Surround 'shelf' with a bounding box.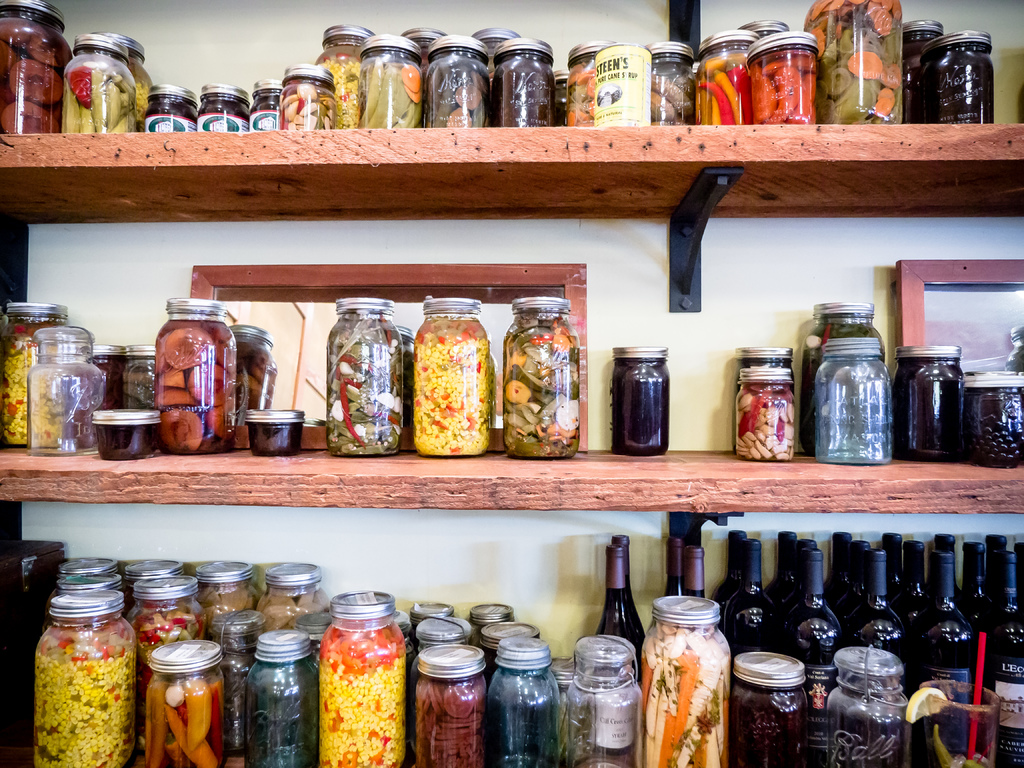
crop(0, 0, 1023, 237).
